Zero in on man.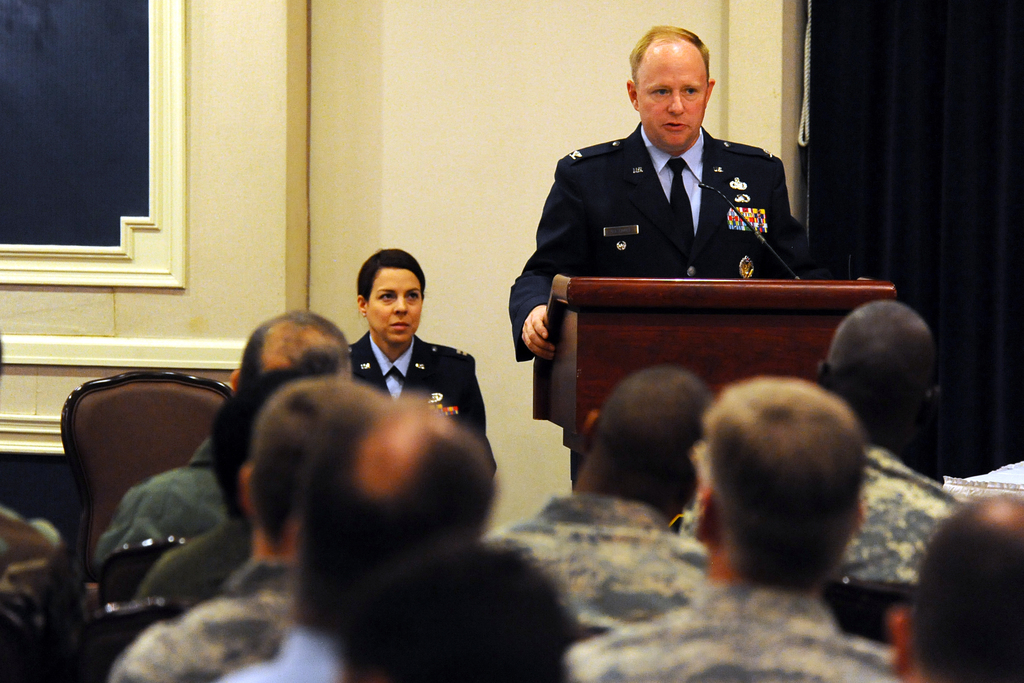
Zeroed in: Rect(319, 248, 475, 445).
